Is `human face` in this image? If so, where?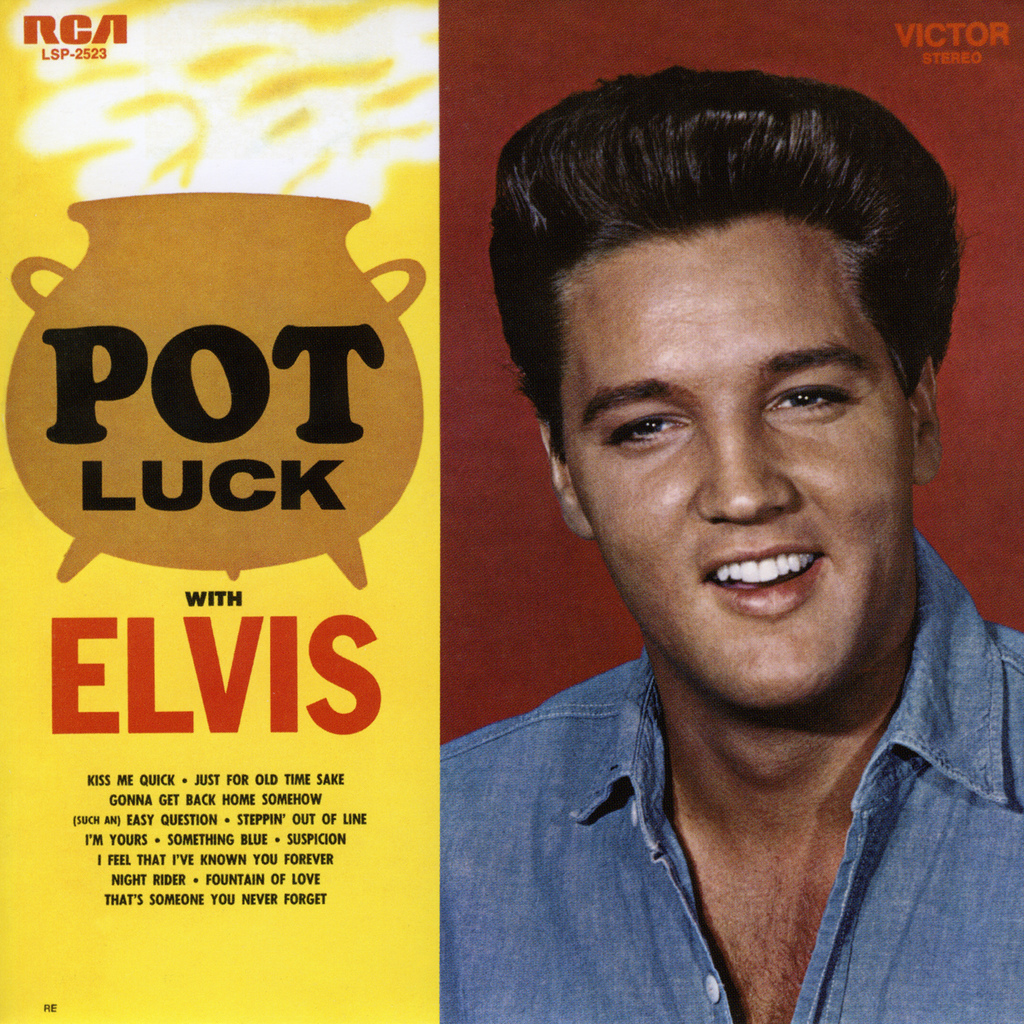
Yes, at [x1=563, y1=220, x2=916, y2=708].
